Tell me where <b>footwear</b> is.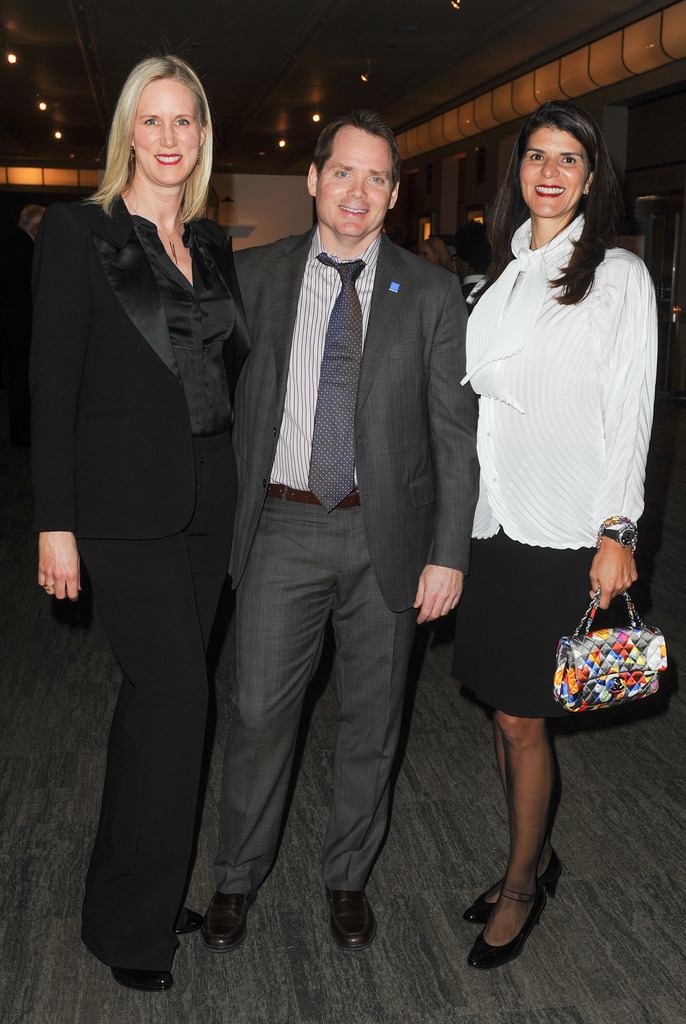
<b>footwear</b> is at {"x1": 325, "y1": 886, "x2": 374, "y2": 952}.
